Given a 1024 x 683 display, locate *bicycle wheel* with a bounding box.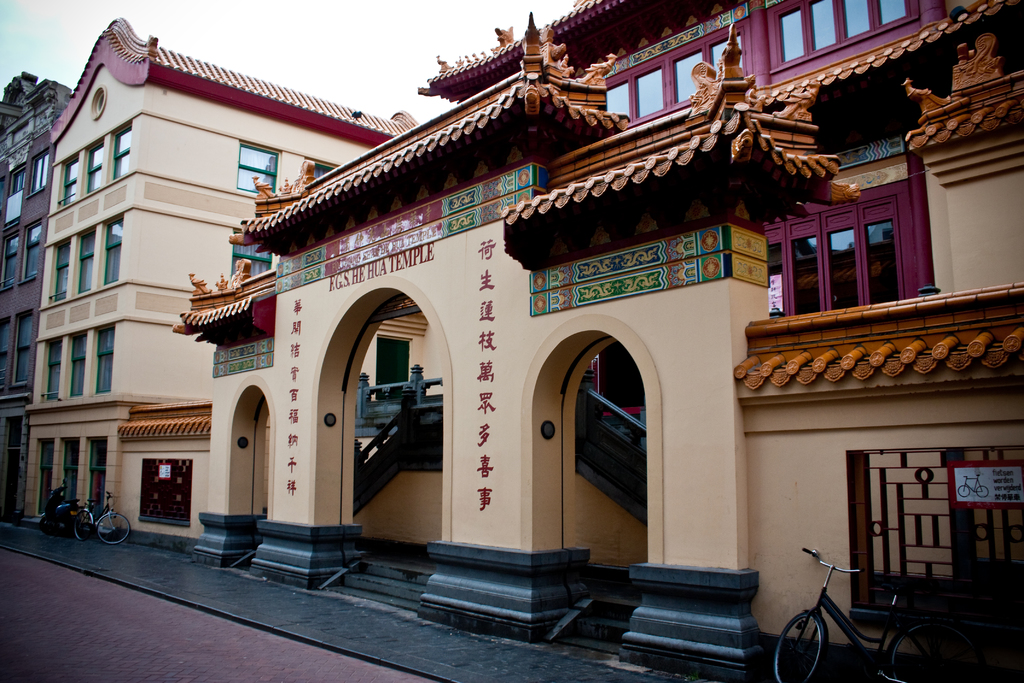
Located: bbox=[889, 627, 936, 682].
